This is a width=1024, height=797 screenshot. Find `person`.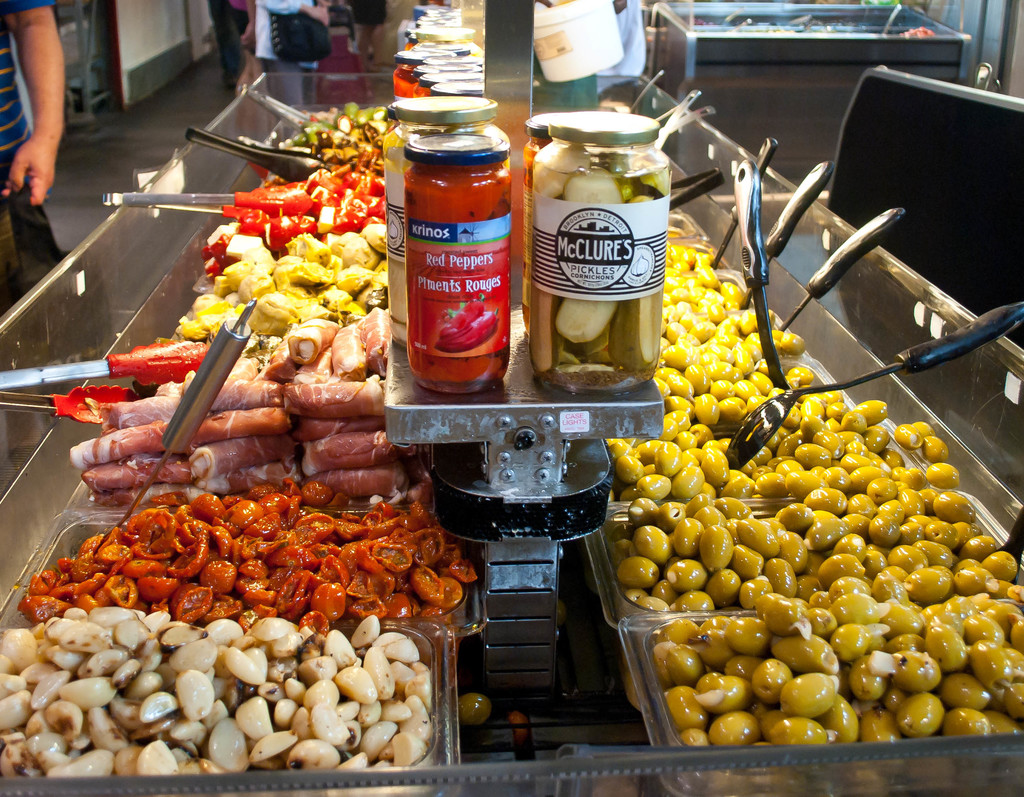
Bounding box: {"left": 2, "top": 0, "right": 93, "bottom": 320}.
